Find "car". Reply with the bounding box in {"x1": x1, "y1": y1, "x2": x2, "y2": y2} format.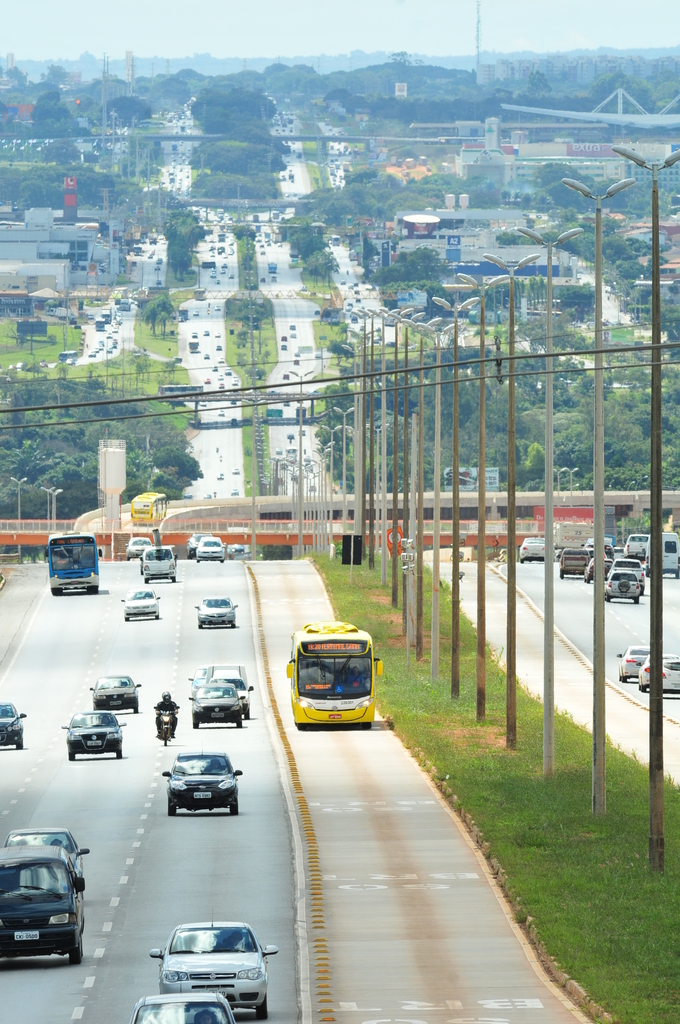
{"x1": 125, "y1": 532, "x2": 150, "y2": 559}.
